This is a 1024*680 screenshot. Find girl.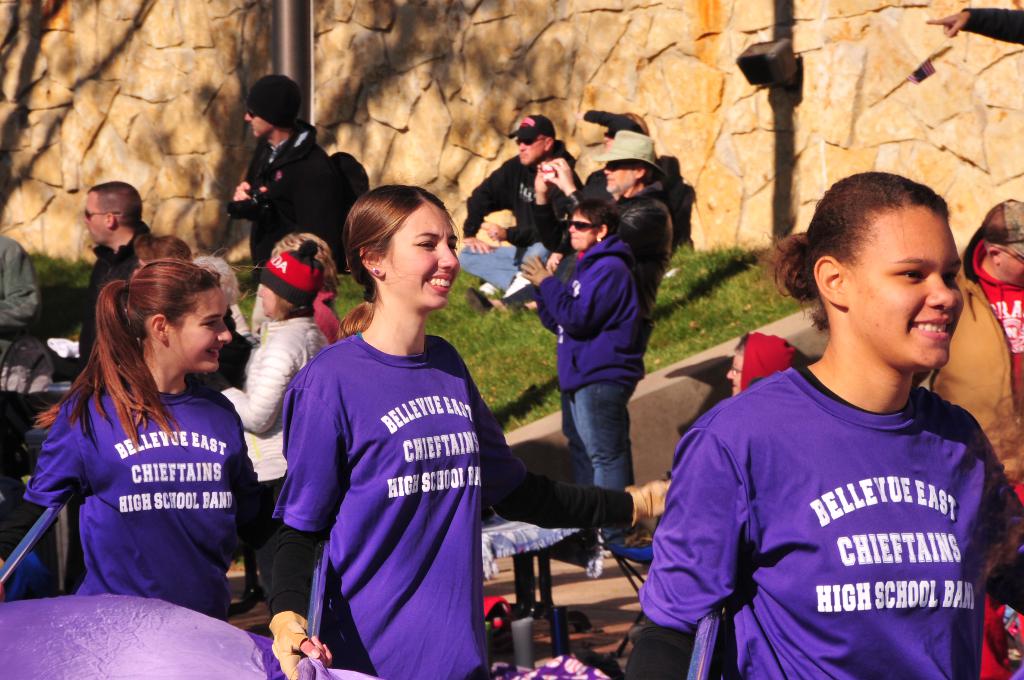
Bounding box: (left=268, top=185, right=674, bottom=679).
